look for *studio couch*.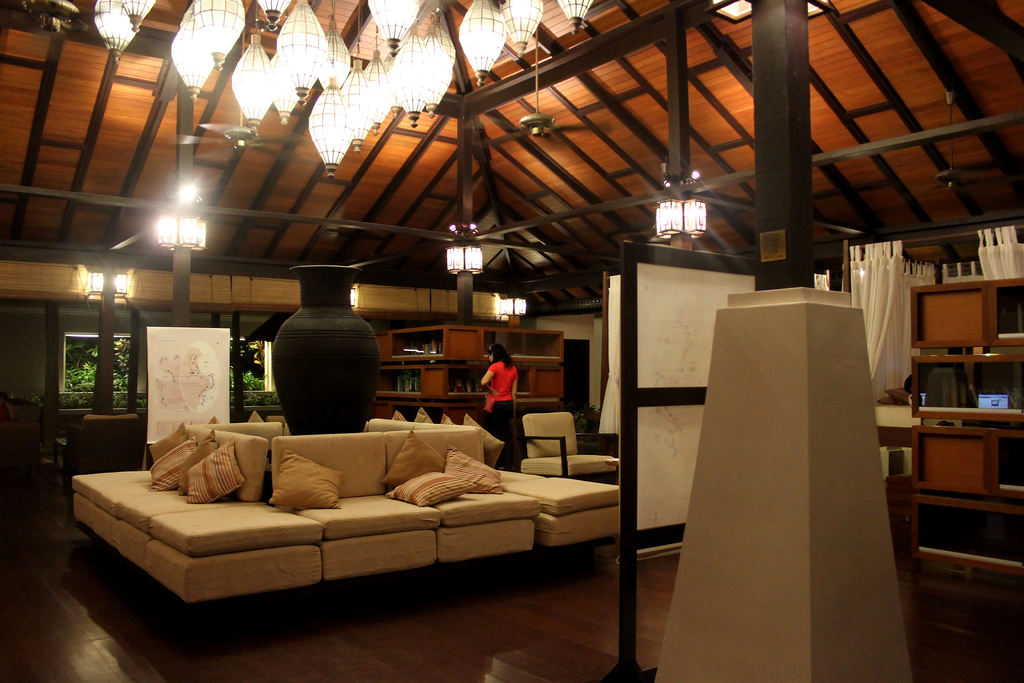
Found: {"x1": 68, "y1": 415, "x2": 618, "y2": 627}.
